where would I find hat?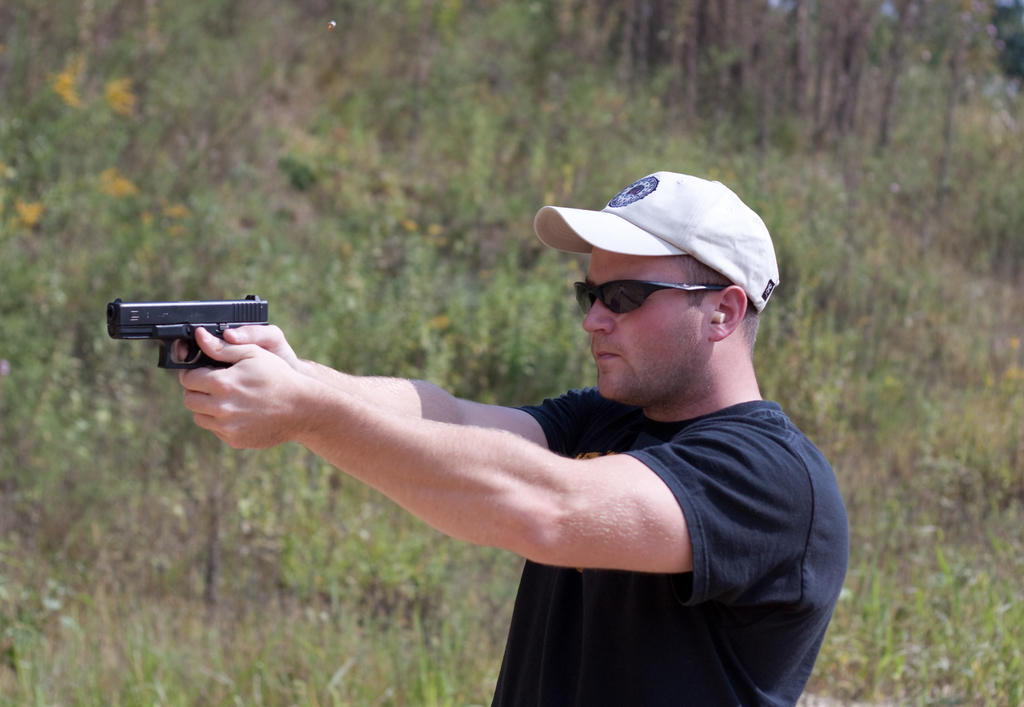
At pyautogui.locateOnScreen(535, 169, 779, 311).
